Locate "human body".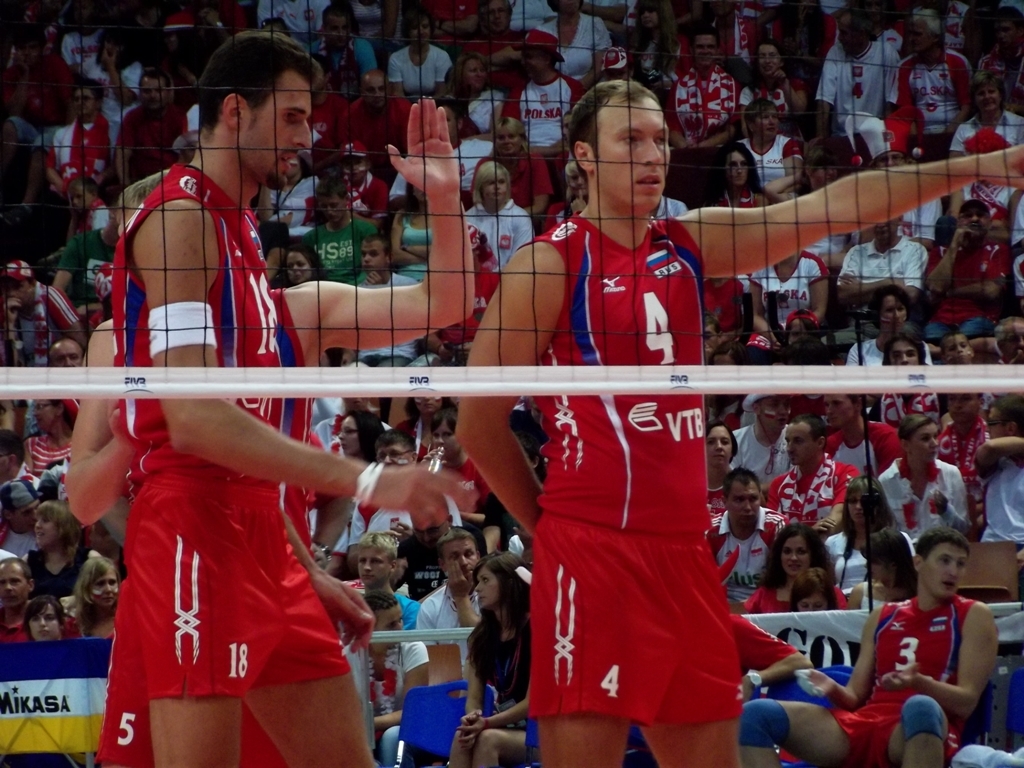
Bounding box: rect(746, 588, 1002, 766).
